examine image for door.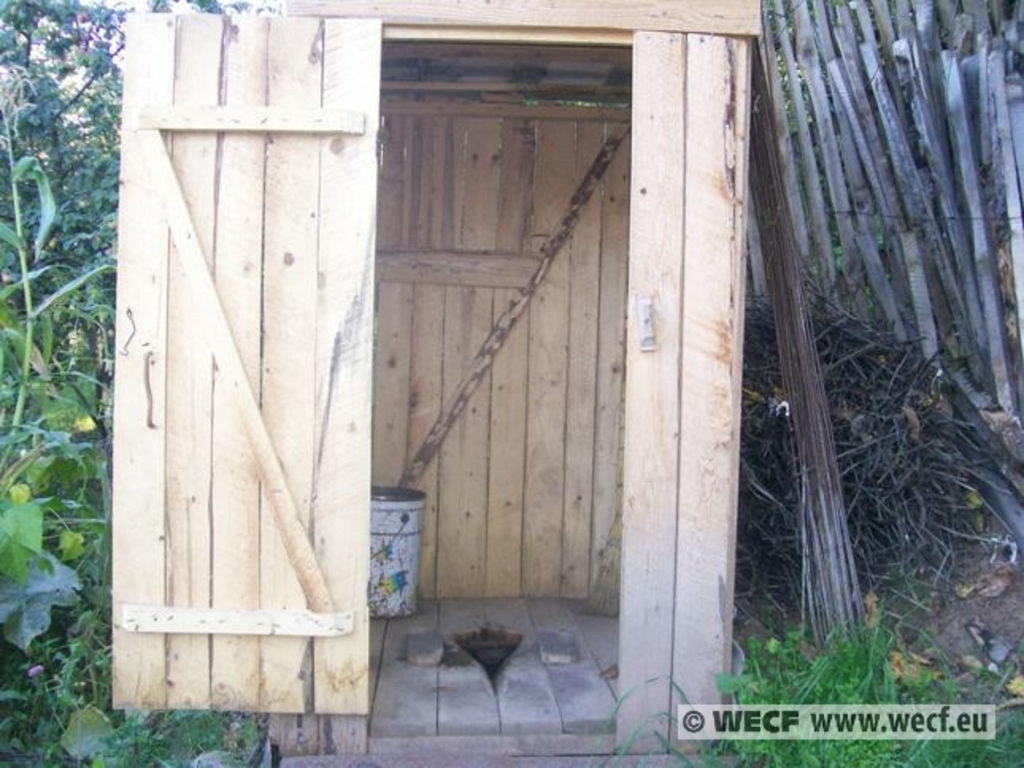
Examination result: 116,14,370,763.
